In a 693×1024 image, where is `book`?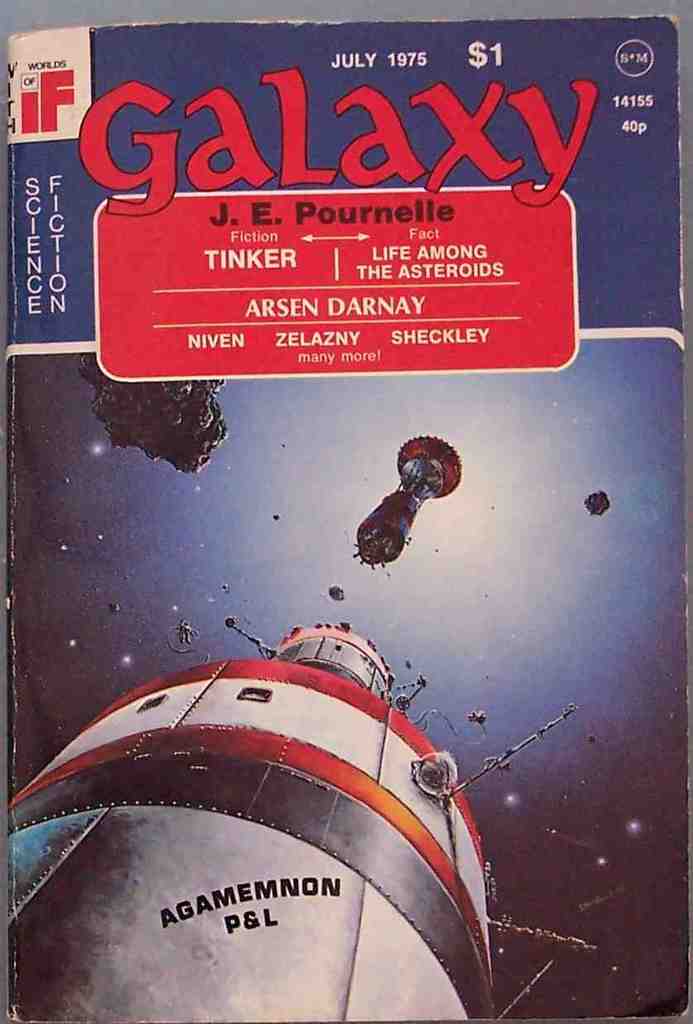
0, 18, 692, 1023.
